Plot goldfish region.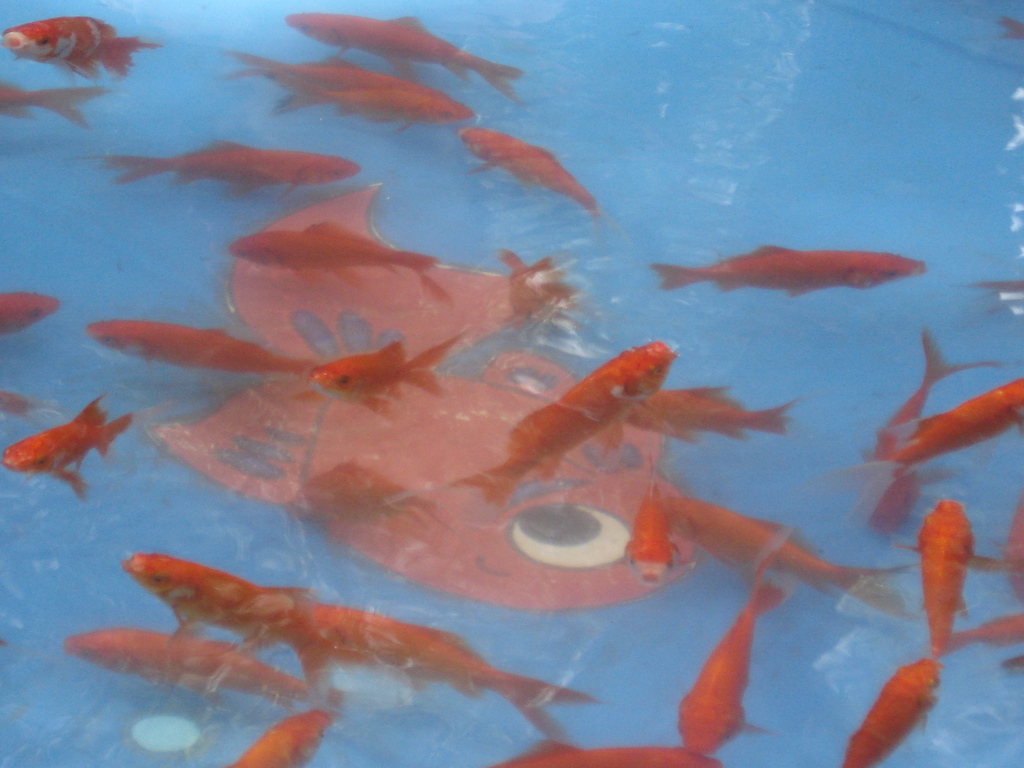
Plotted at box=[879, 378, 1023, 478].
